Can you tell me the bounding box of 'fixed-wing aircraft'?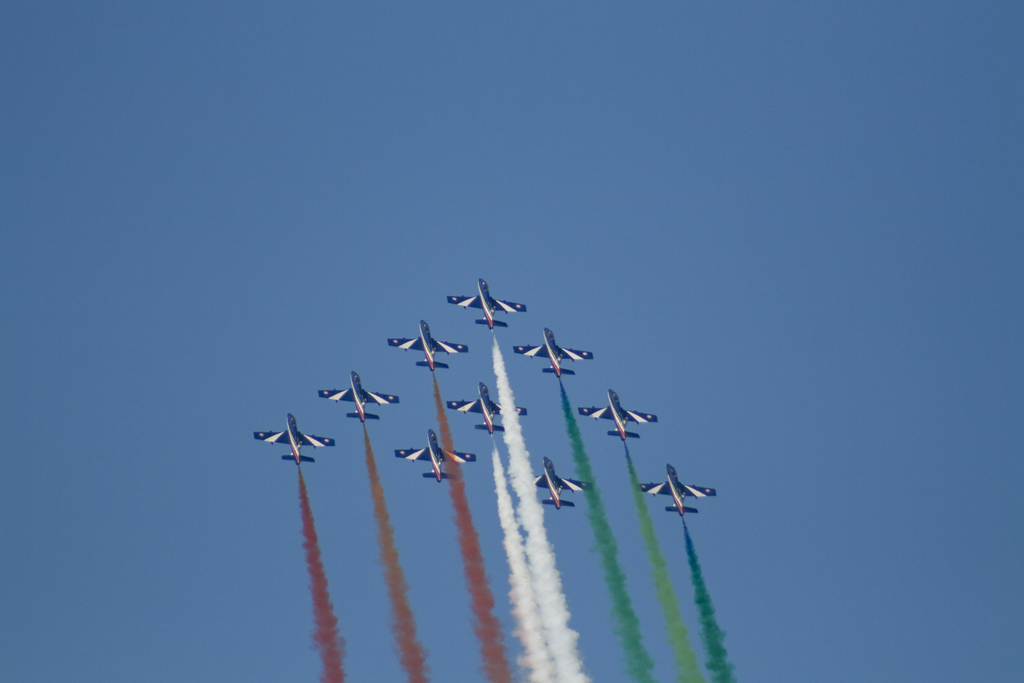
[444,378,525,434].
